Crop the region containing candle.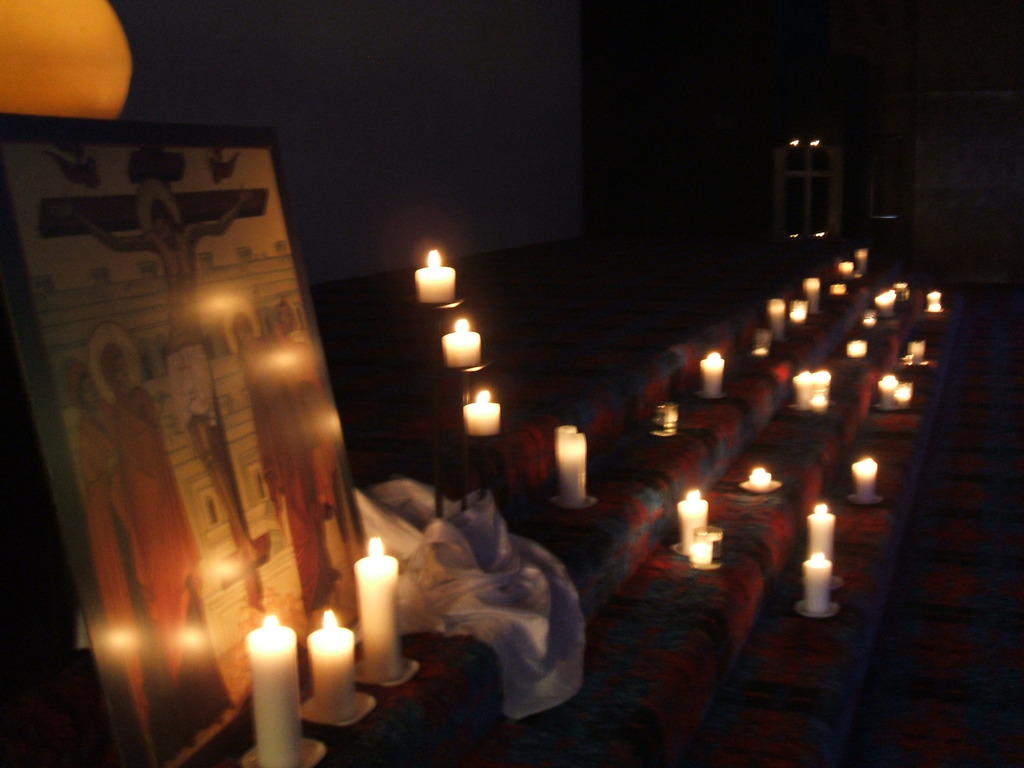
Crop region: {"left": 458, "top": 384, "right": 503, "bottom": 437}.
